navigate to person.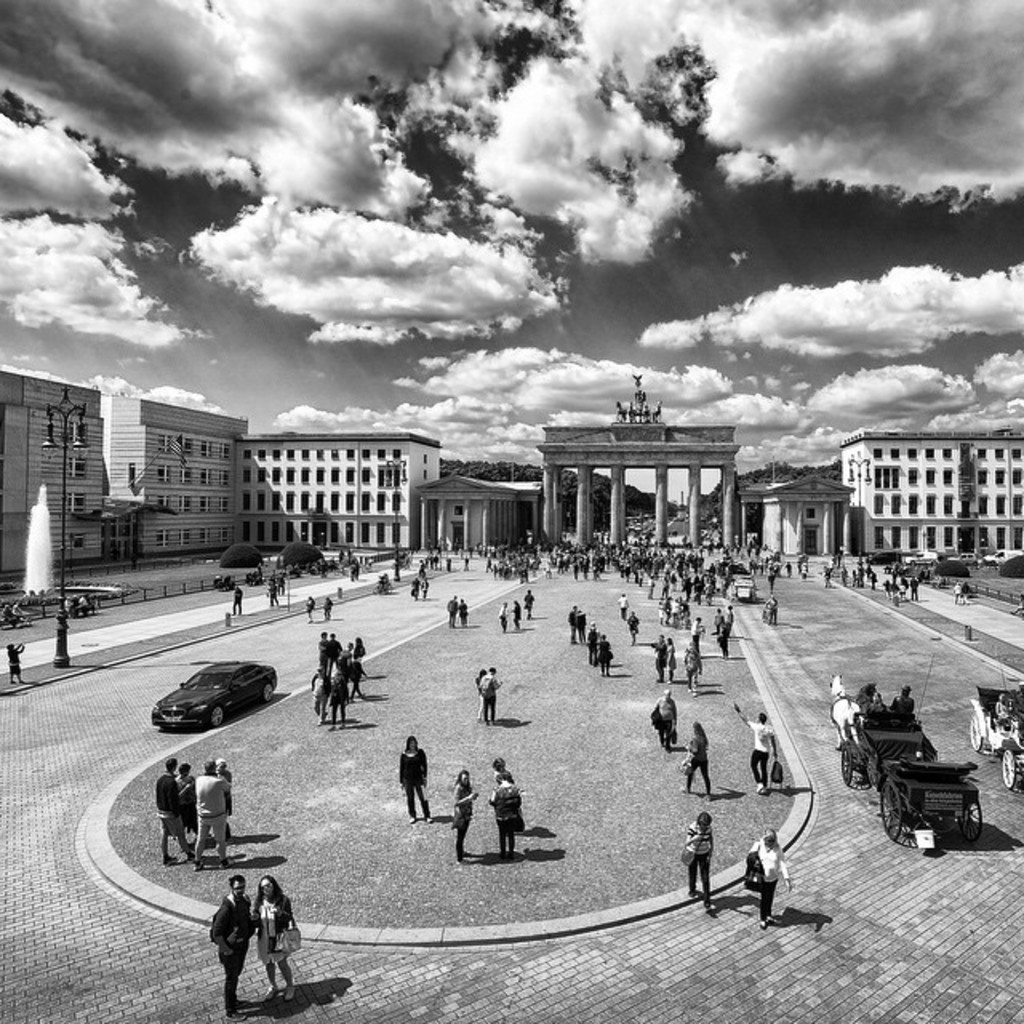
Navigation target: rect(866, 690, 893, 718).
